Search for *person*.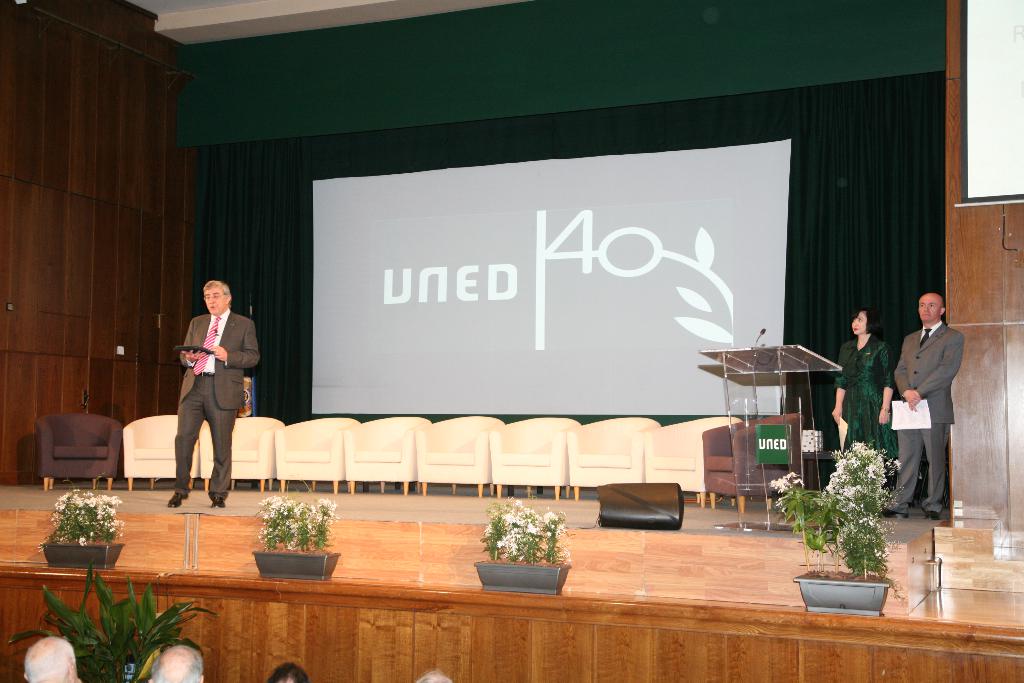
Found at crop(830, 307, 898, 459).
